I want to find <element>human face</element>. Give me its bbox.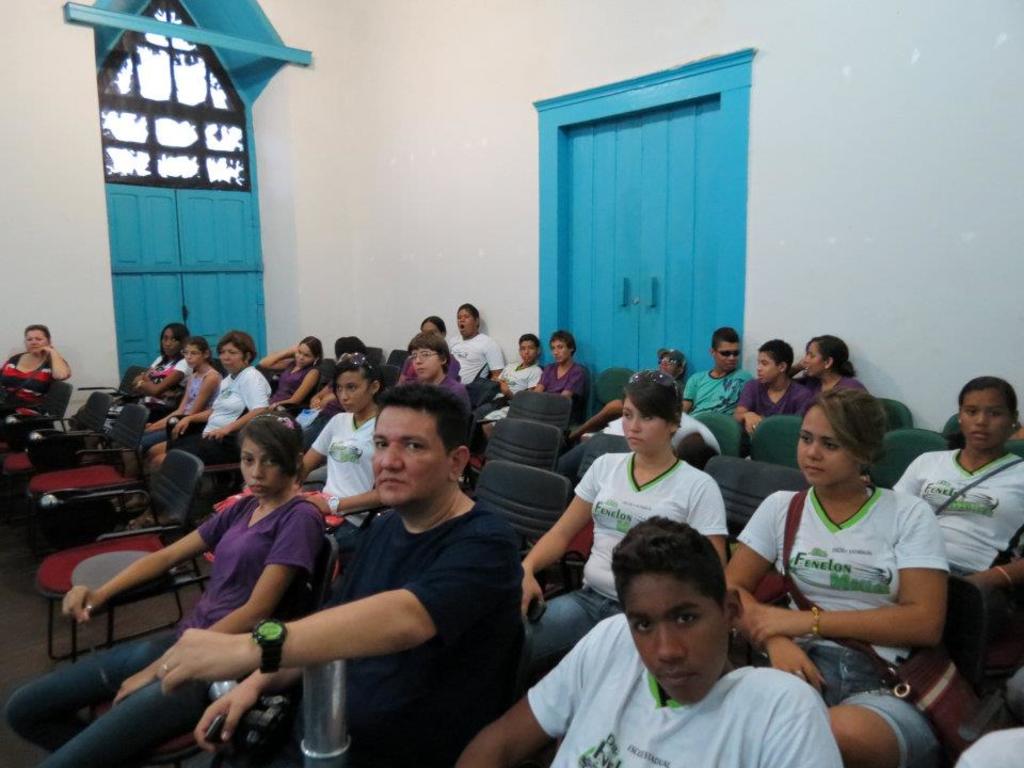
Rect(623, 395, 668, 454).
